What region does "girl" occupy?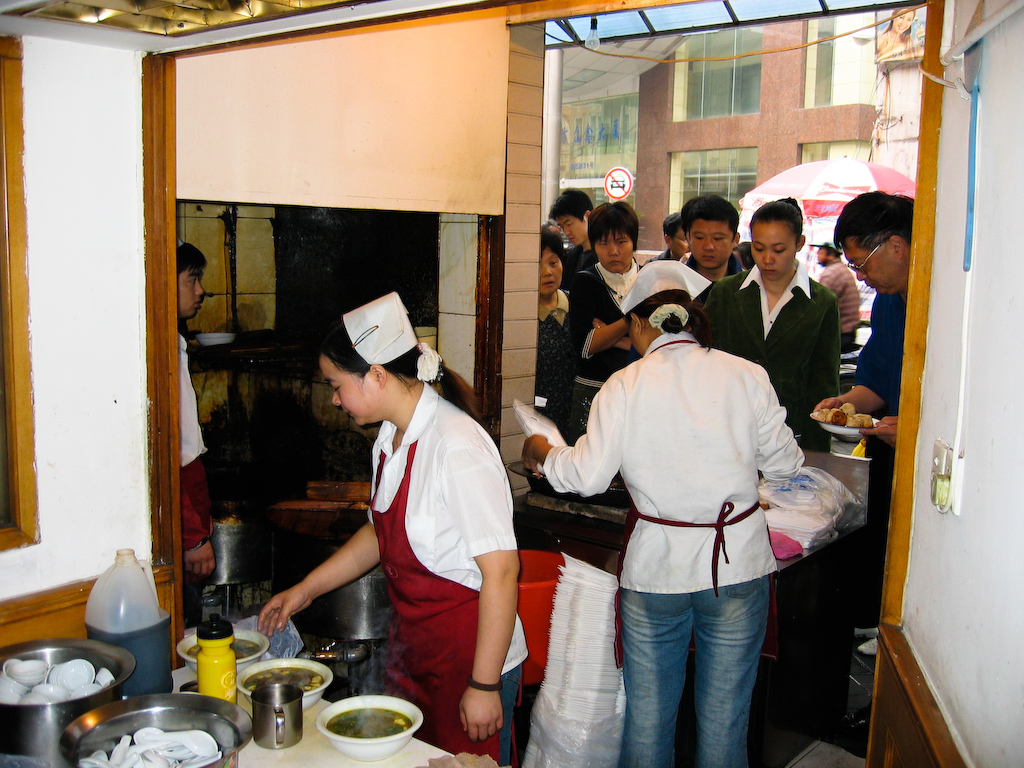
<bbox>257, 284, 527, 767</bbox>.
